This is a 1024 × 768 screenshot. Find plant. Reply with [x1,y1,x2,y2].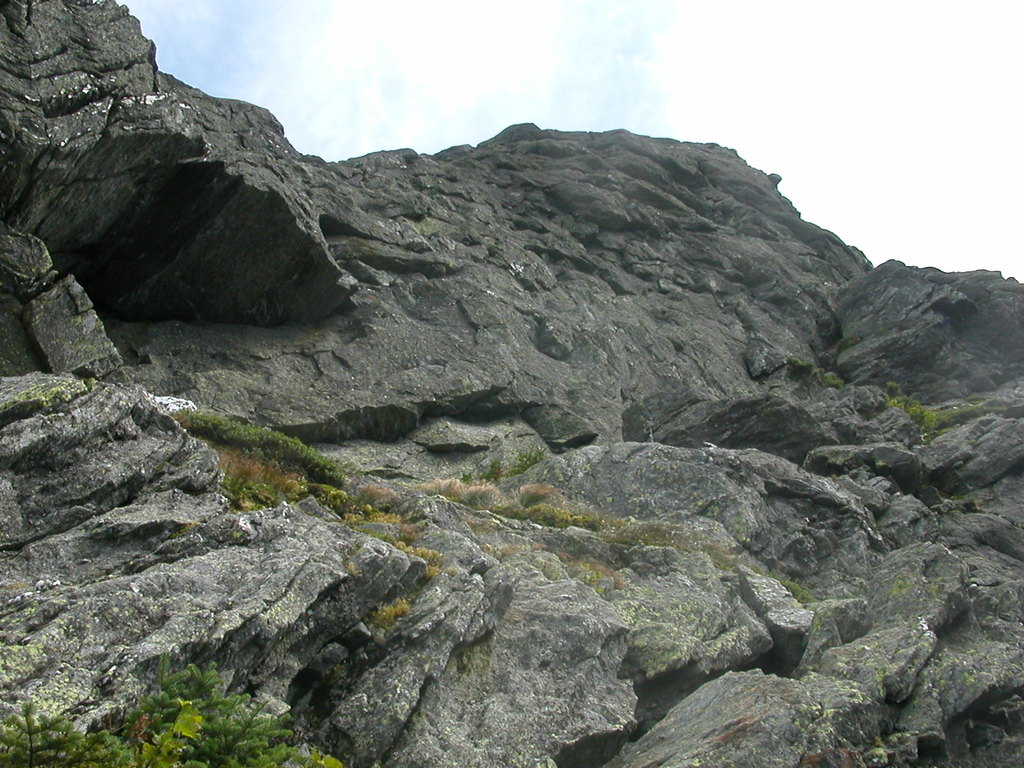
[449,458,501,488].
